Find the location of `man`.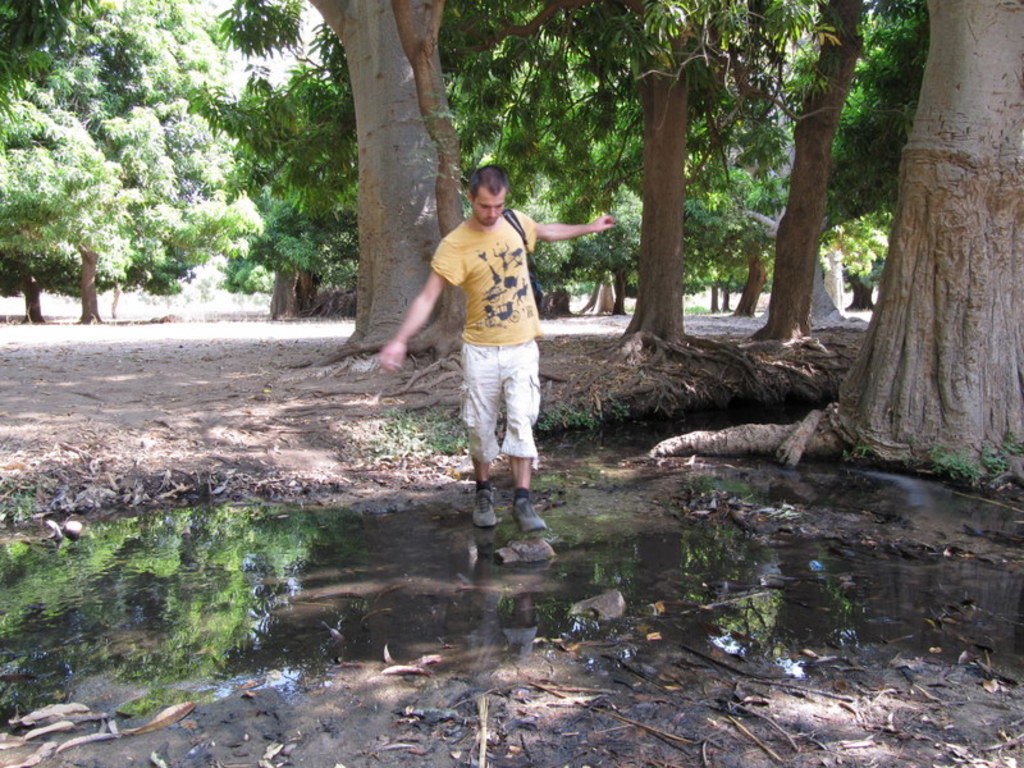
Location: (left=410, top=159, right=586, bottom=567).
